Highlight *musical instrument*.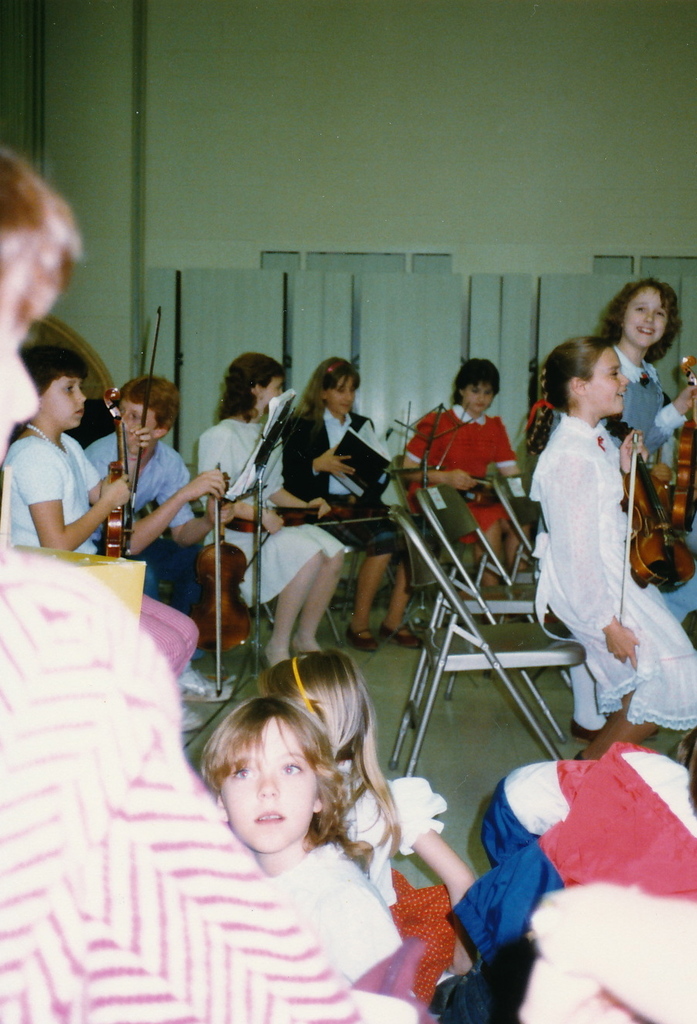
Highlighted region: bbox=(99, 301, 162, 570).
